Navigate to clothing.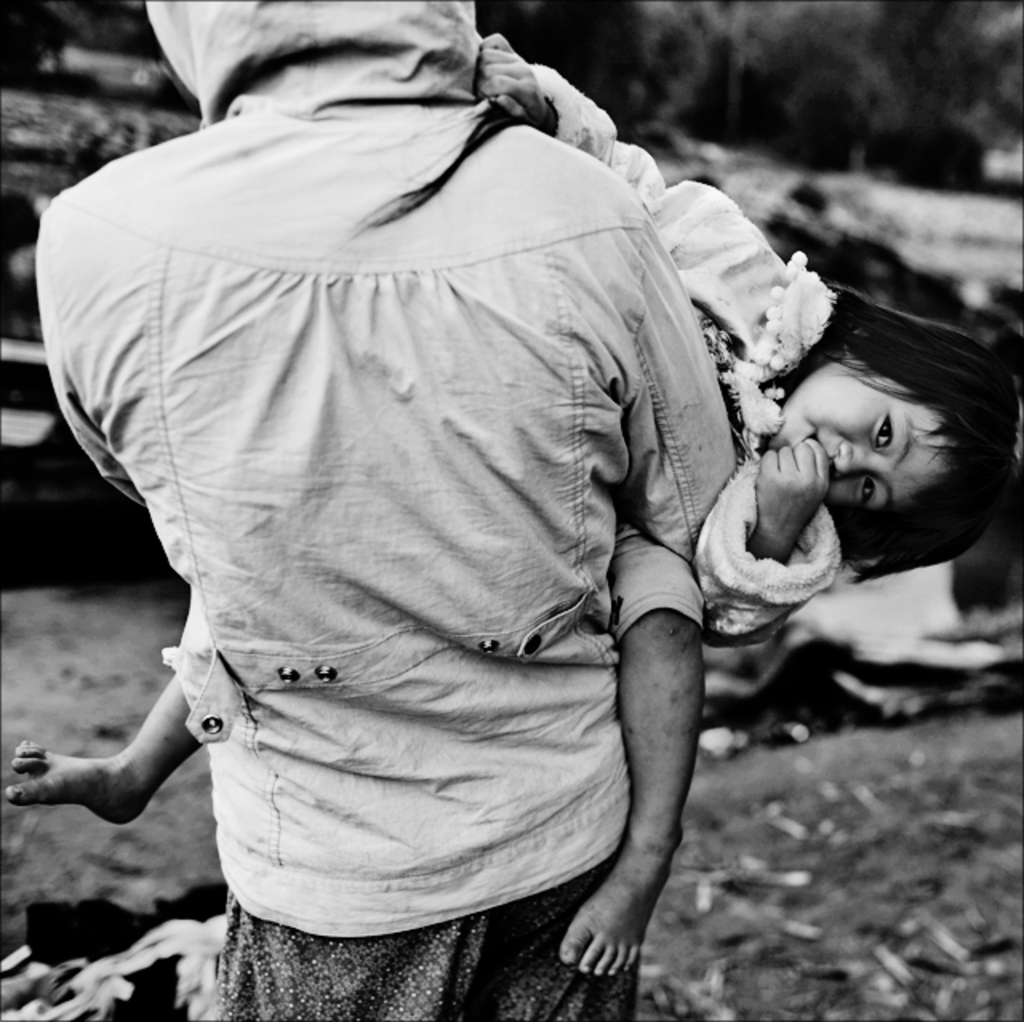
Navigation target: box=[11, 0, 669, 1020].
